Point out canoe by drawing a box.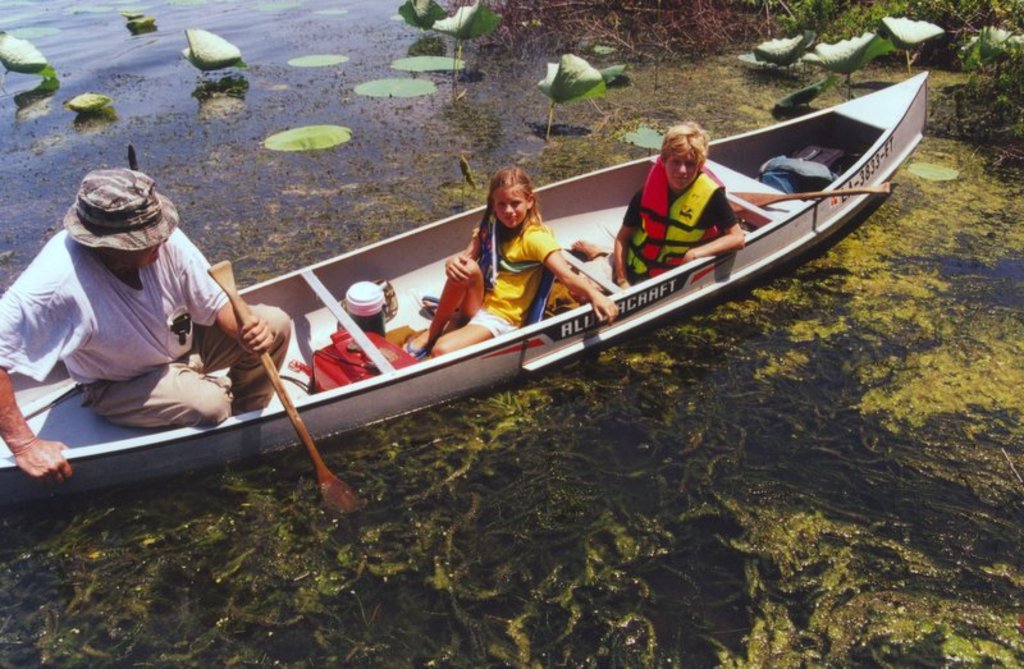
locate(0, 79, 925, 437).
